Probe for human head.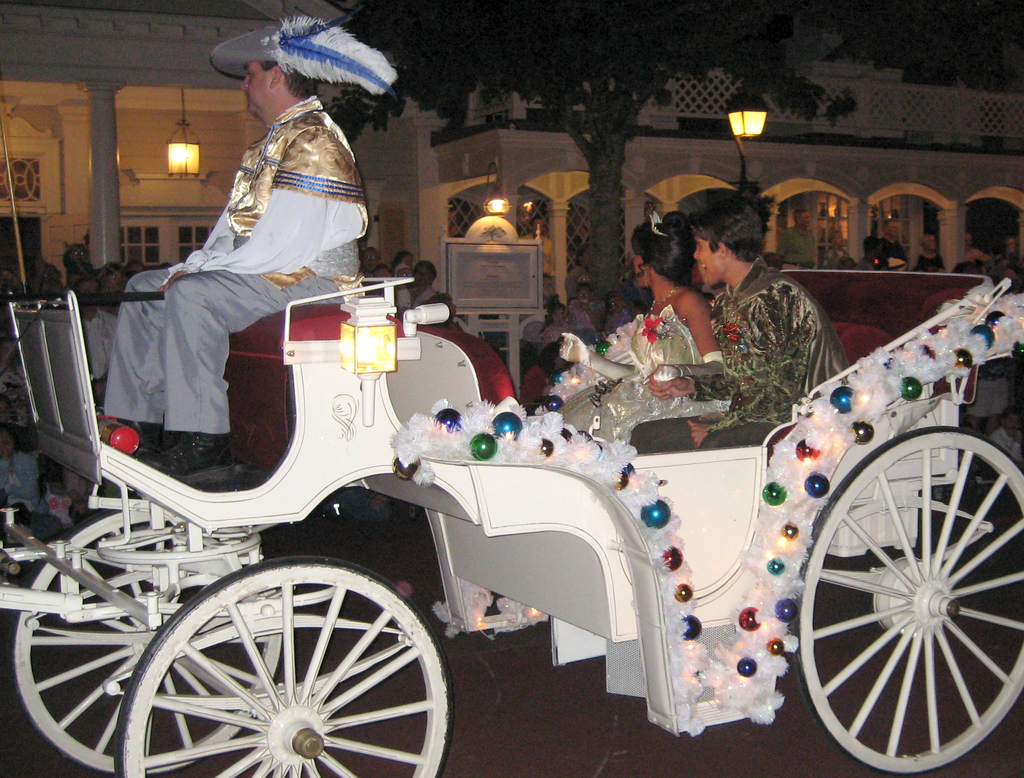
Probe result: BBox(625, 208, 694, 284).
